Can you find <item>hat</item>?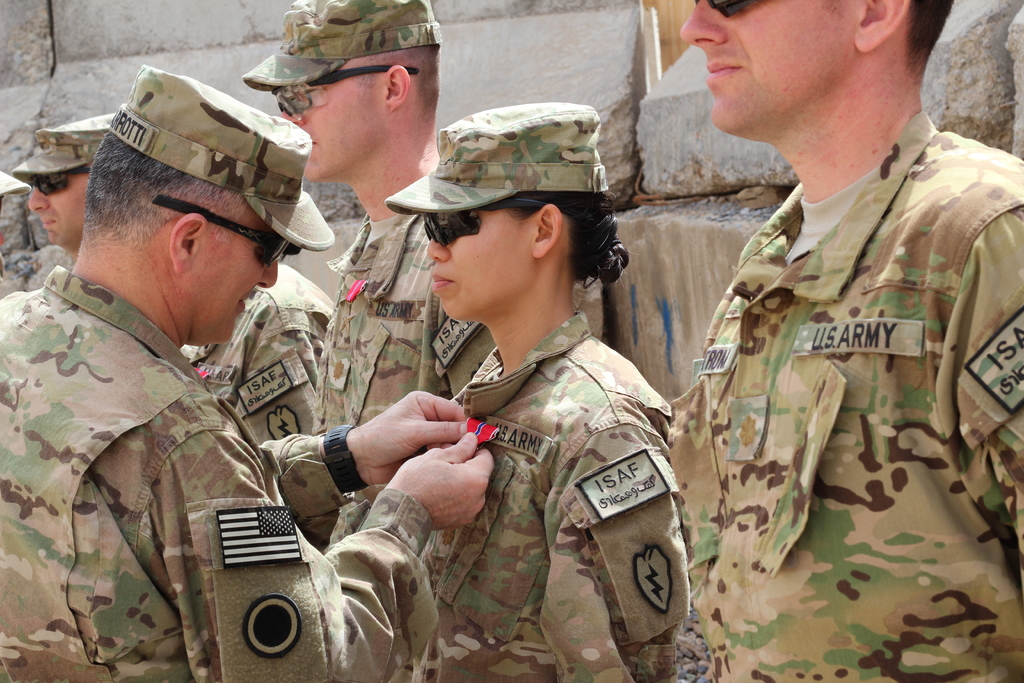
Yes, bounding box: BBox(110, 64, 340, 256).
